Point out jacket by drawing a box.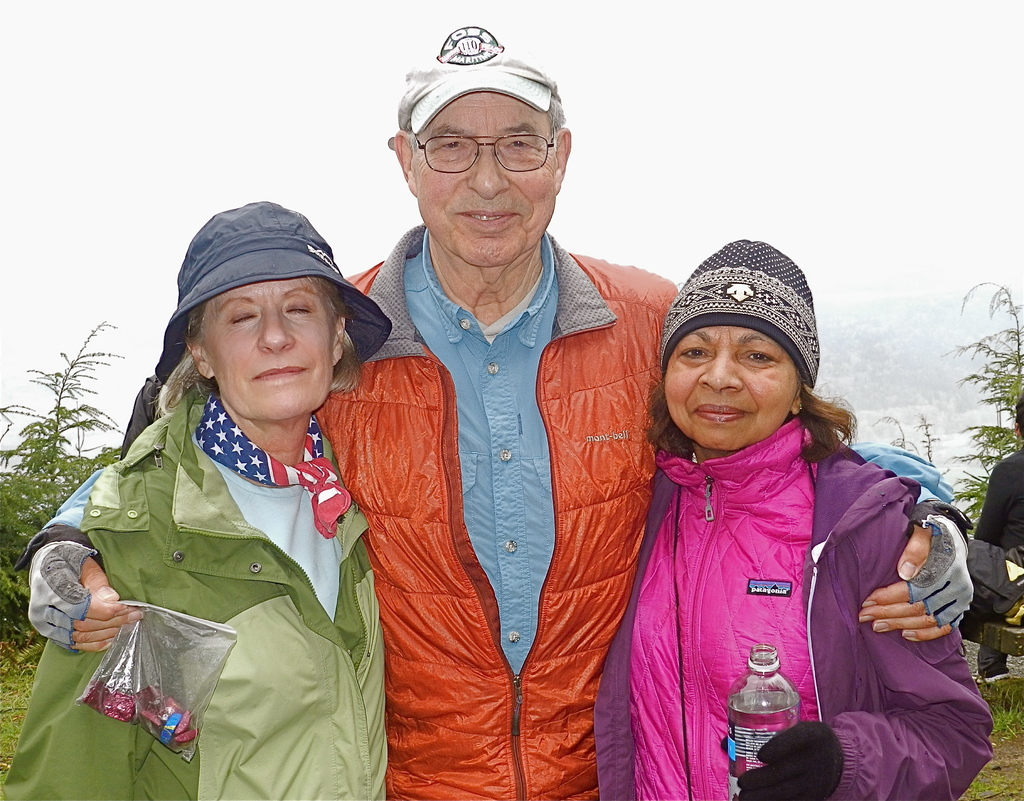
591,403,994,800.
